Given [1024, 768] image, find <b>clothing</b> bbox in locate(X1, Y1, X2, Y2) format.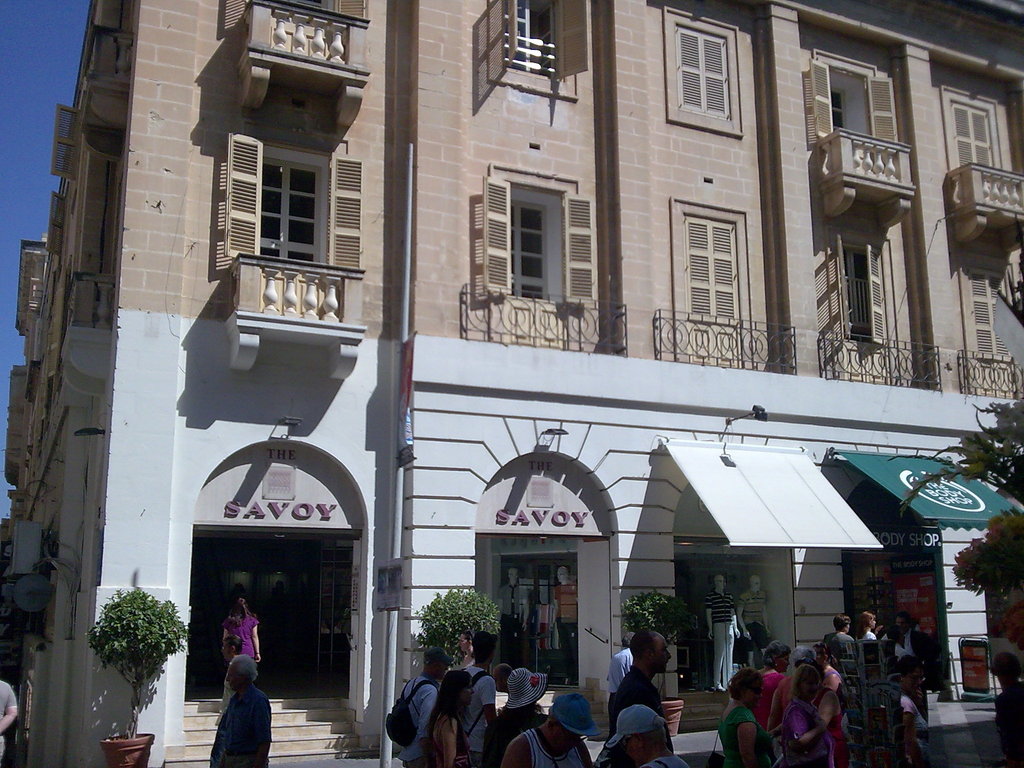
locate(605, 644, 631, 734).
